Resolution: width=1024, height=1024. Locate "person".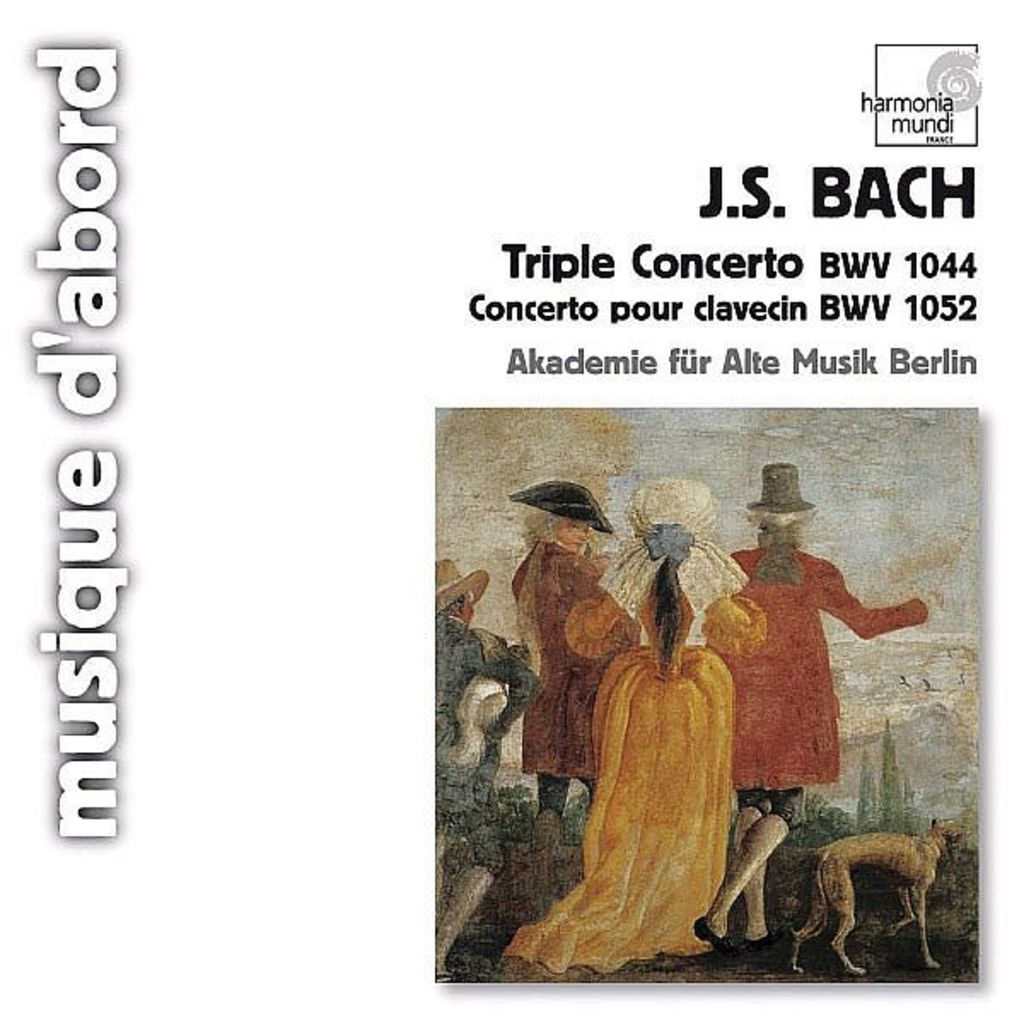
region(509, 474, 783, 976).
